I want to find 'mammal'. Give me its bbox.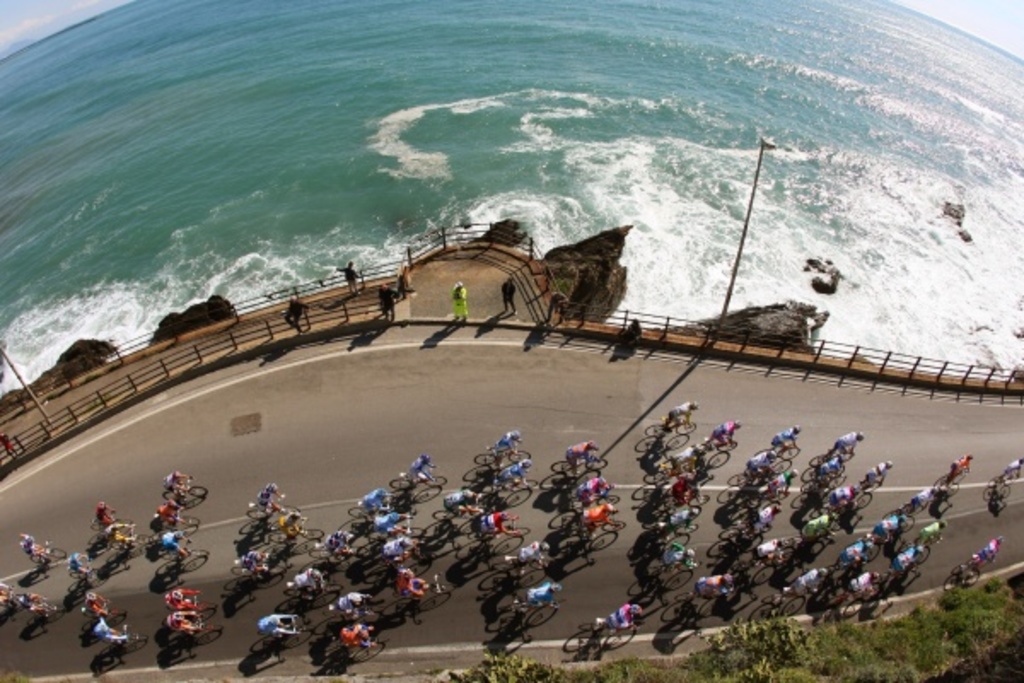
Rect(166, 581, 201, 611).
